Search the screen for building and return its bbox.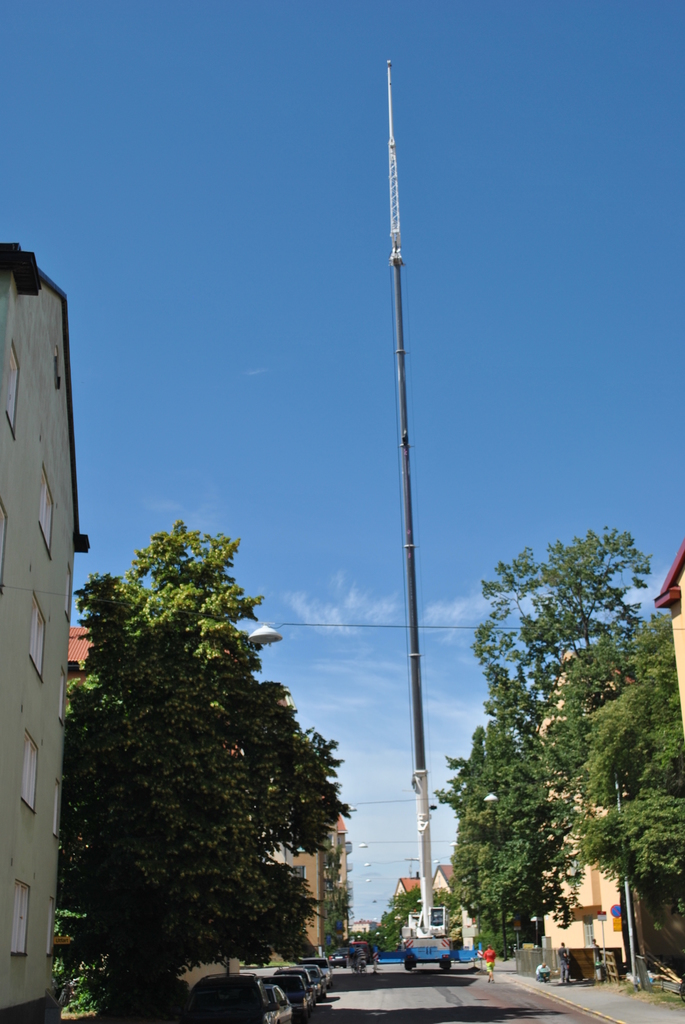
Found: (left=0, top=241, right=90, bottom=1023).
